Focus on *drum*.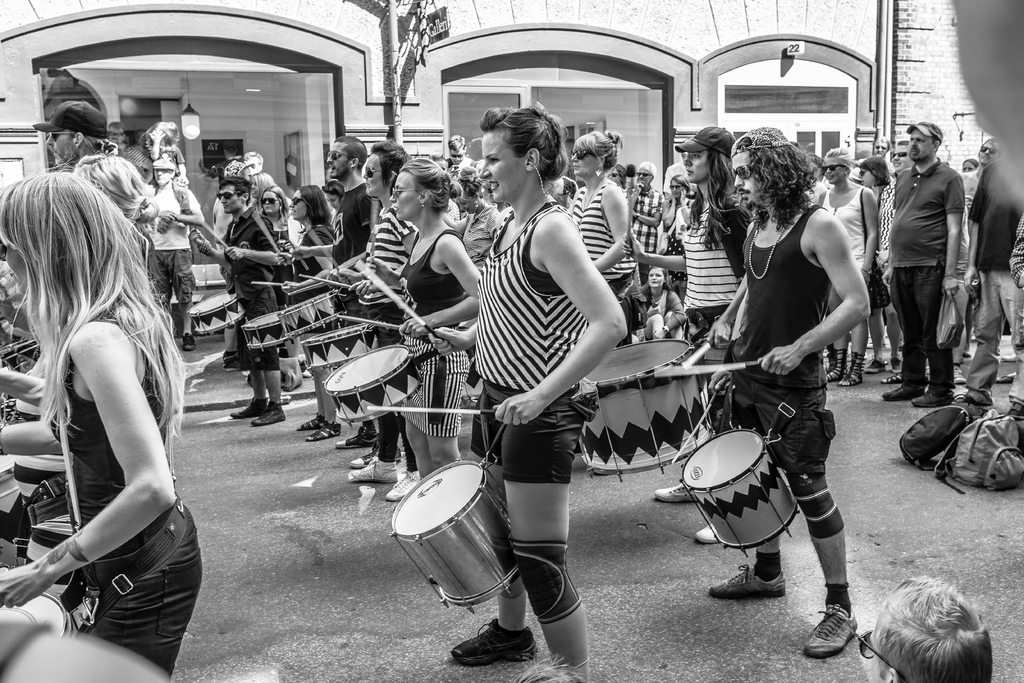
Focused at {"x1": 244, "y1": 311, "x2": 290, "y2": 351}.
